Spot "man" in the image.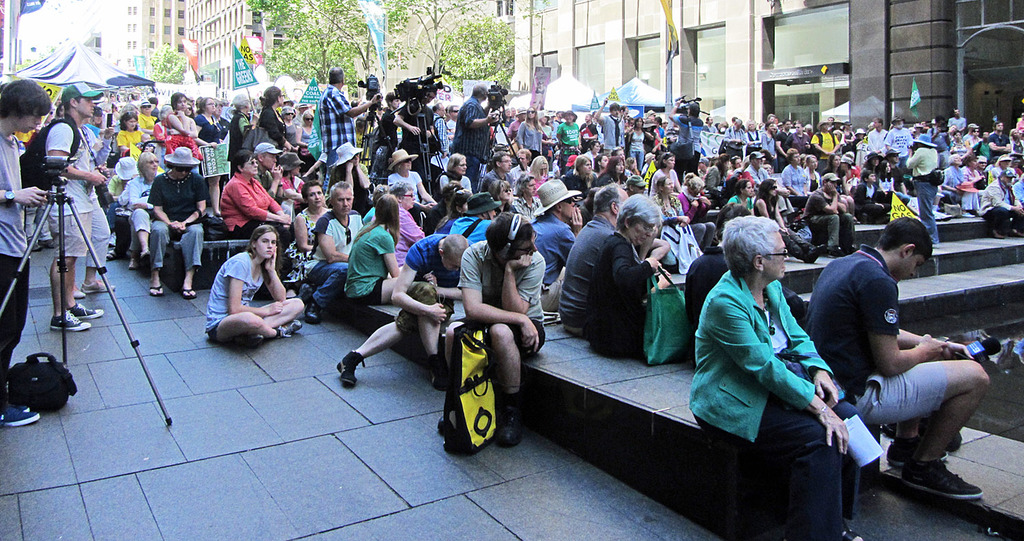
"man" found at crop(982, 169, 1023, 236).
